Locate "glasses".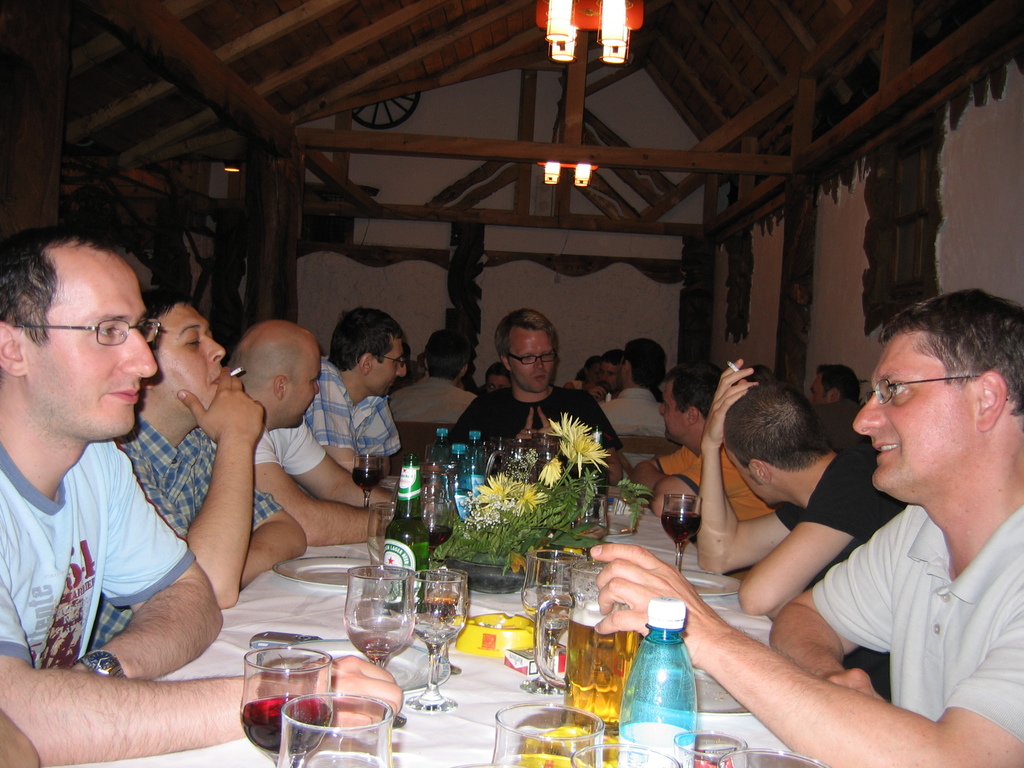
Bounding box: (left=871, top=377, right=1014, bottom=408).
